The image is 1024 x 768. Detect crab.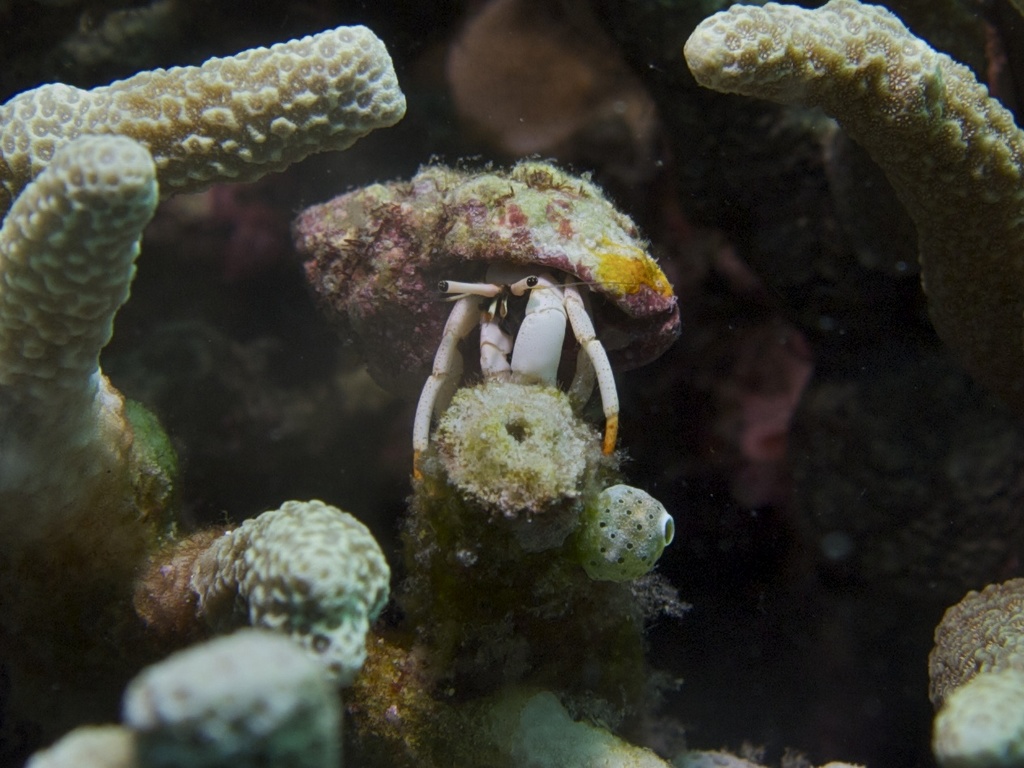
Detection: [410, 258, 644, 489].
